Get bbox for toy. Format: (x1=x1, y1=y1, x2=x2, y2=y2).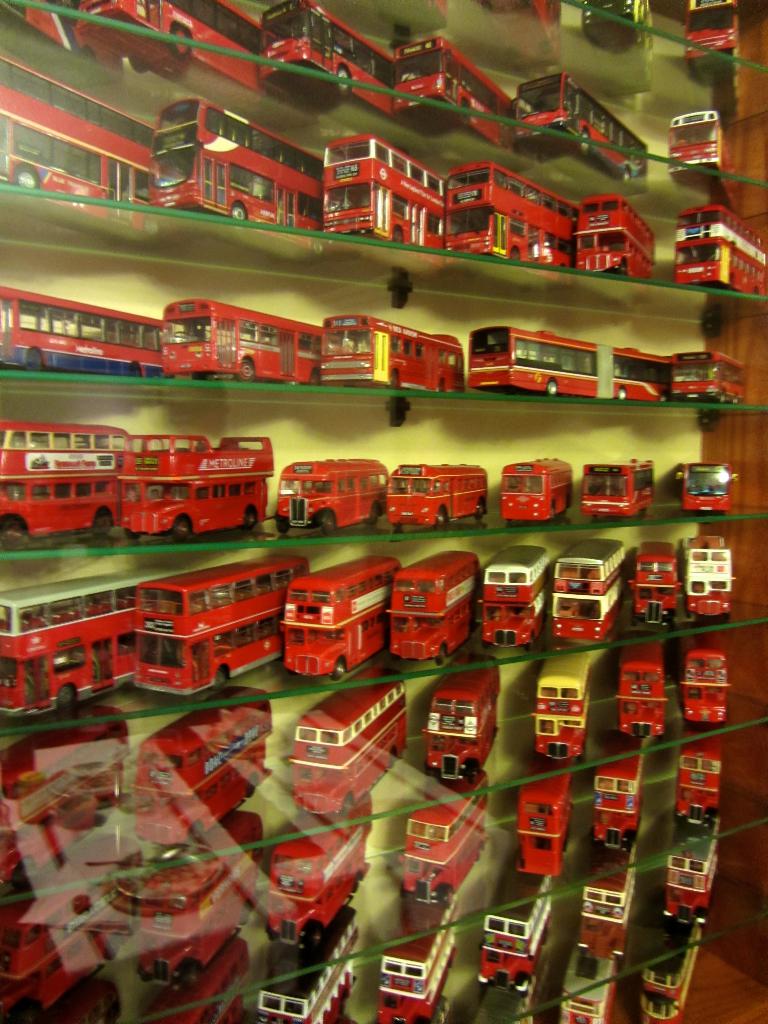
(x1=9, y1=979, x2=128, y2=1023).
